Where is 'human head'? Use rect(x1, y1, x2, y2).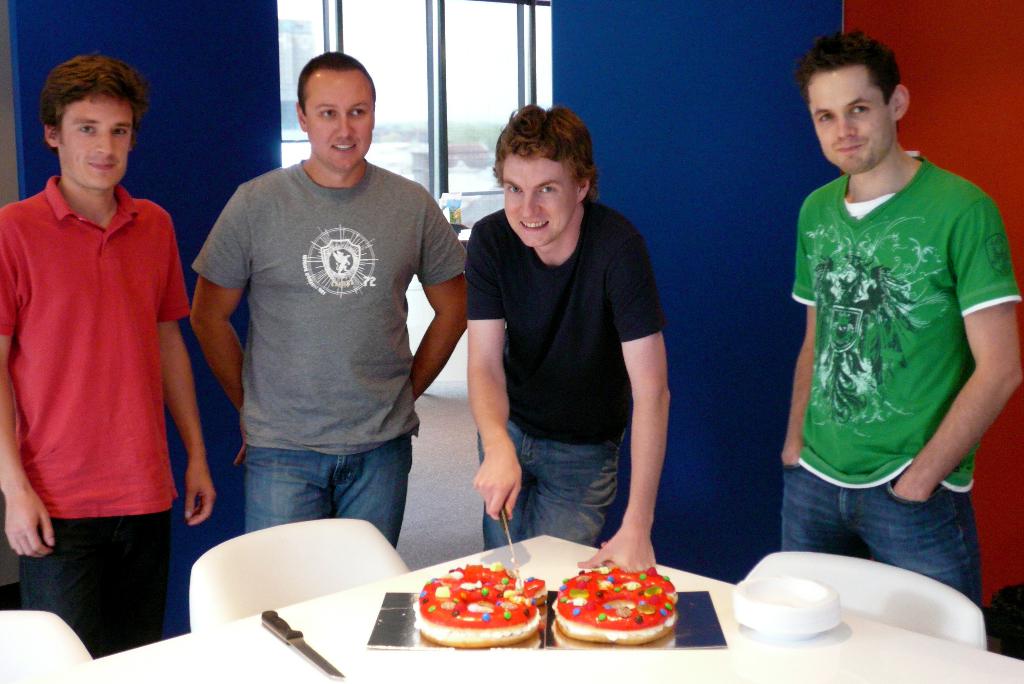
rect(294, 47, 374, 170).
